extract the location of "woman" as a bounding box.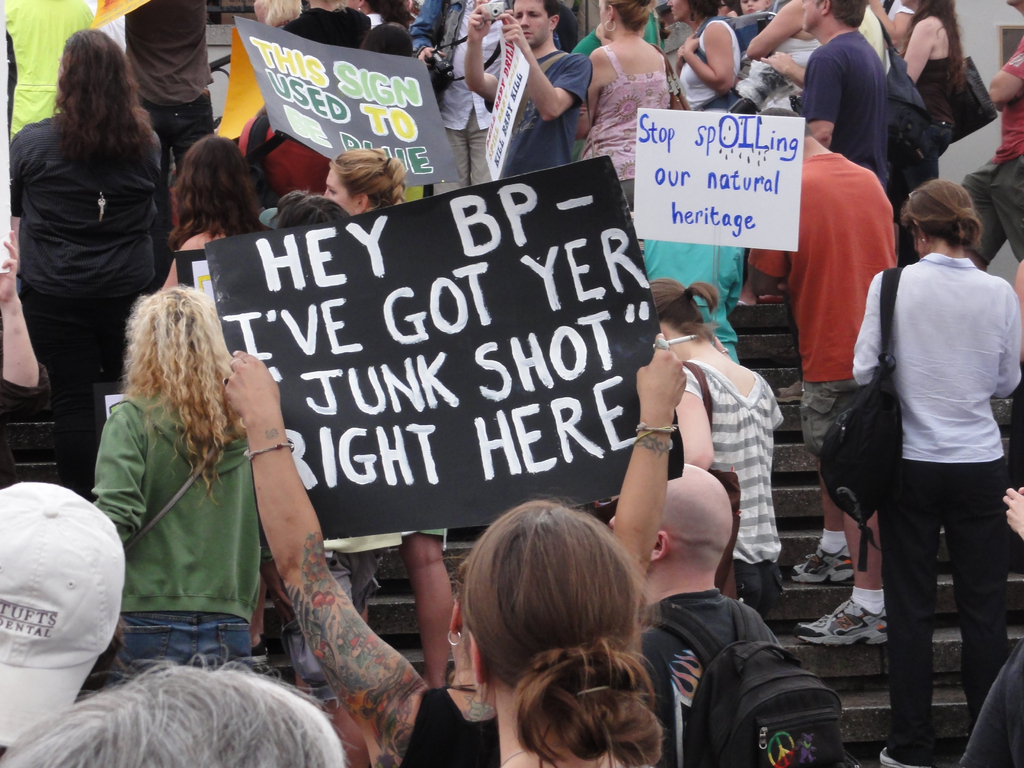
box=[890, 1, 969, 223].
